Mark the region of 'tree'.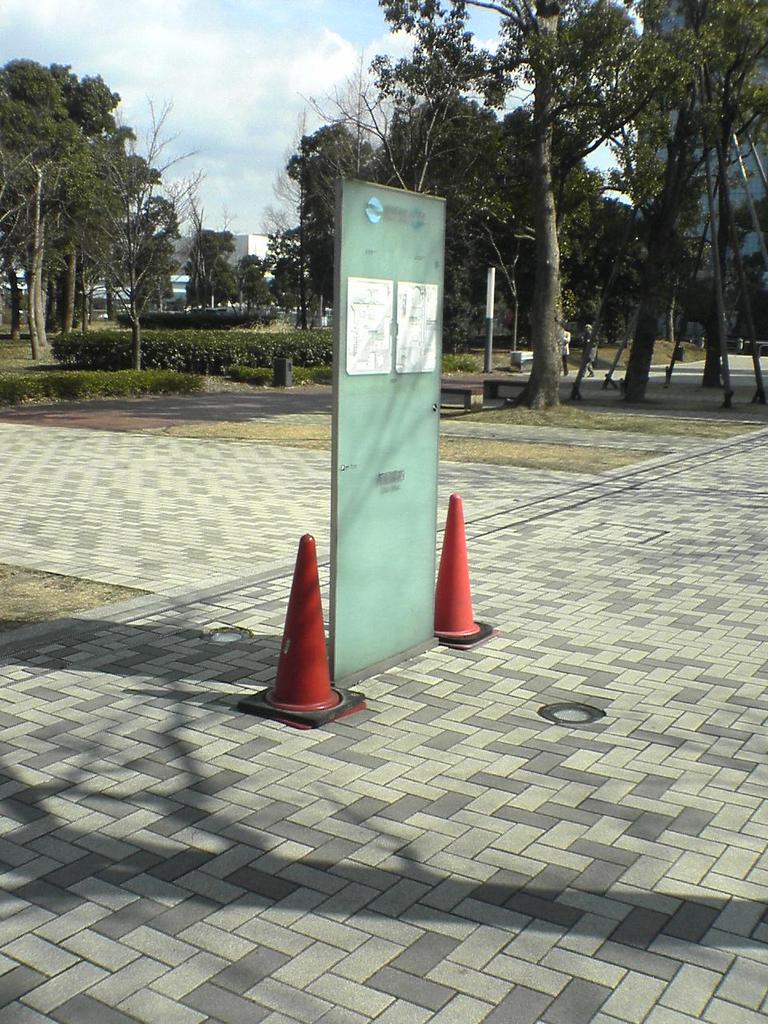
Region: region(61, 93, 206, 355).
